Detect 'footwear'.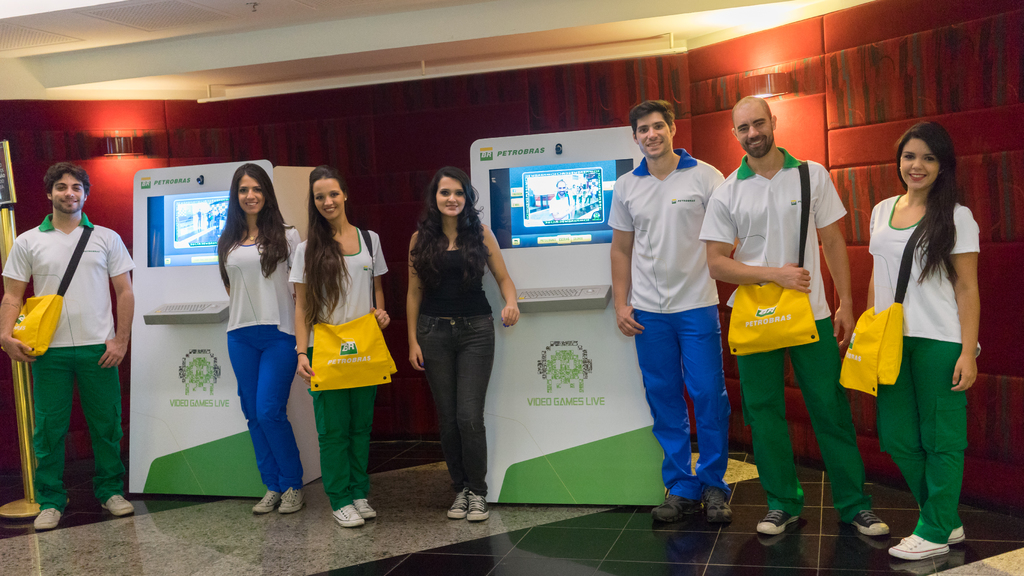
Detected at 945 521 967 542.
